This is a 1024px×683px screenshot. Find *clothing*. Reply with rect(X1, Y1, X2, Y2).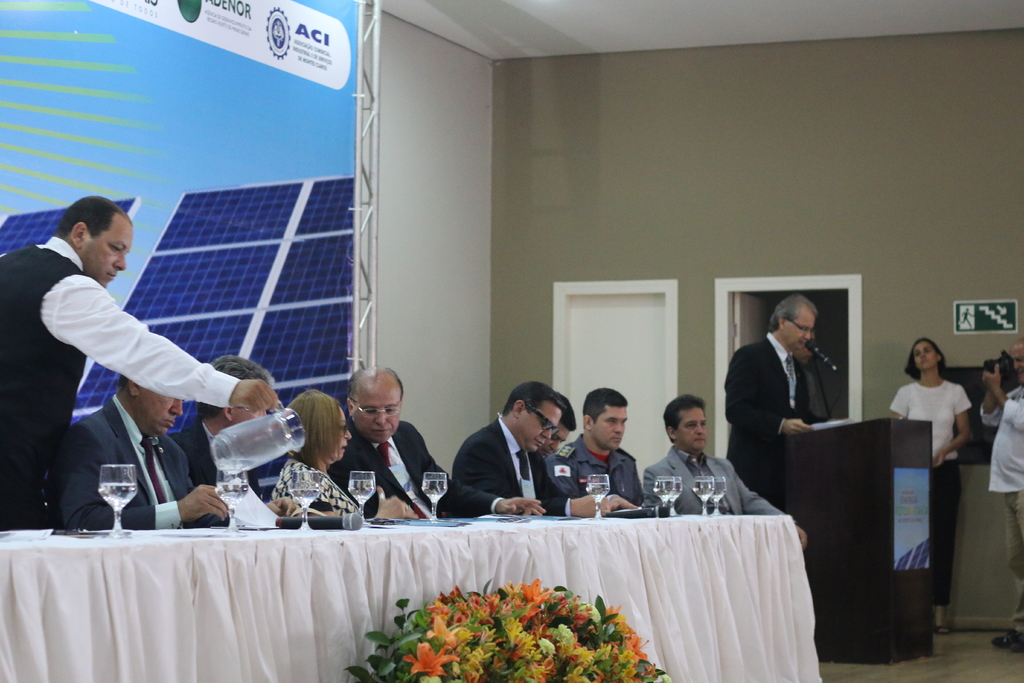
rect(168, 418, 266, 529).
